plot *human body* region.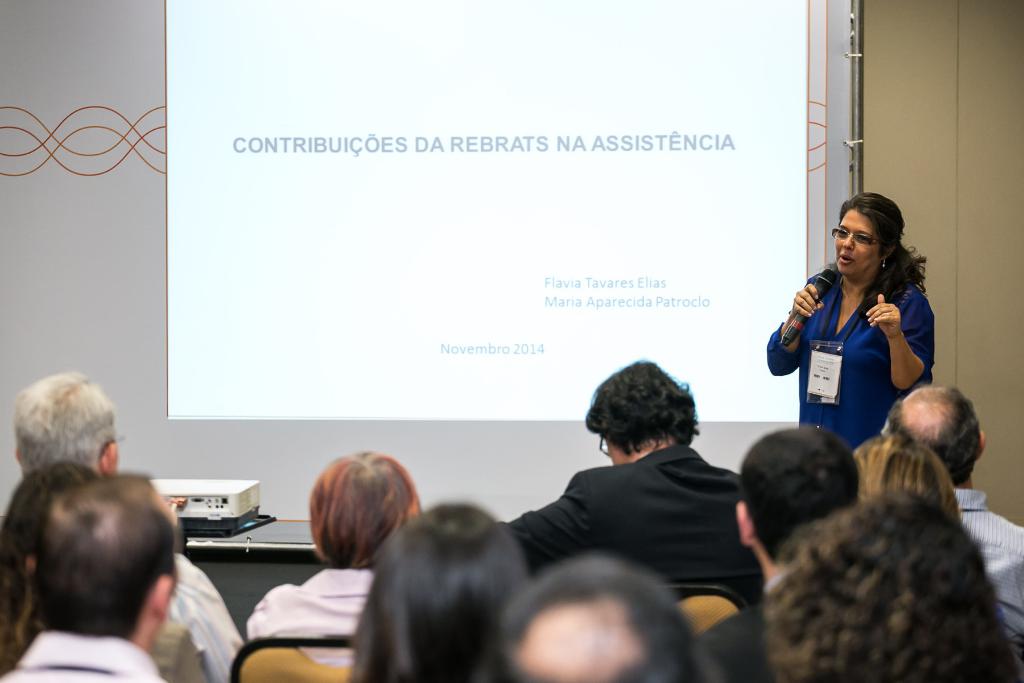
Plotted at bbox=[791, 190, 942, 441].
